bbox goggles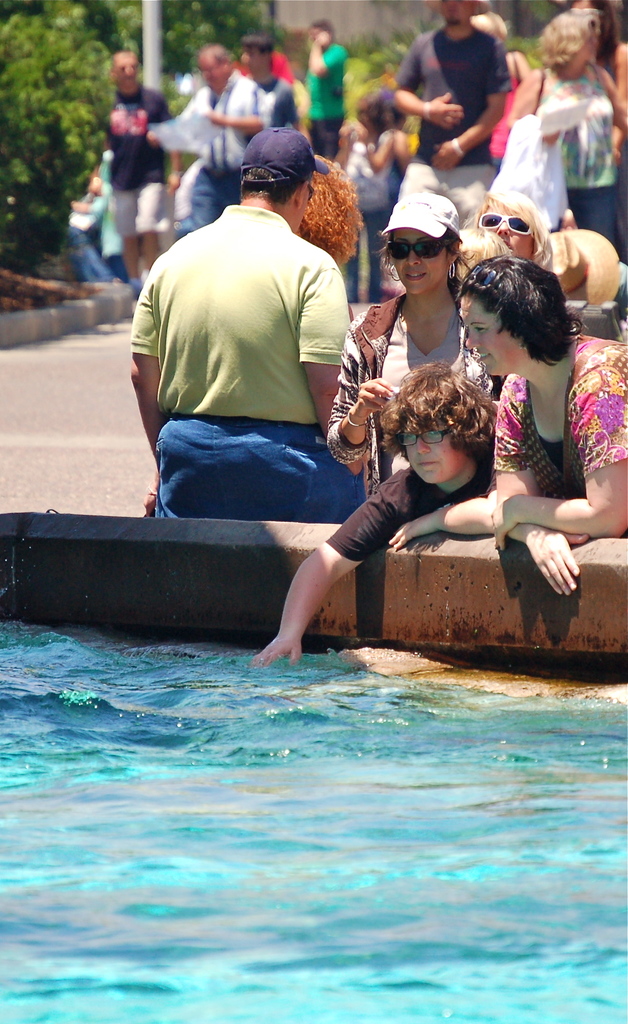
left=472, top=209, right=532, bottom=232
